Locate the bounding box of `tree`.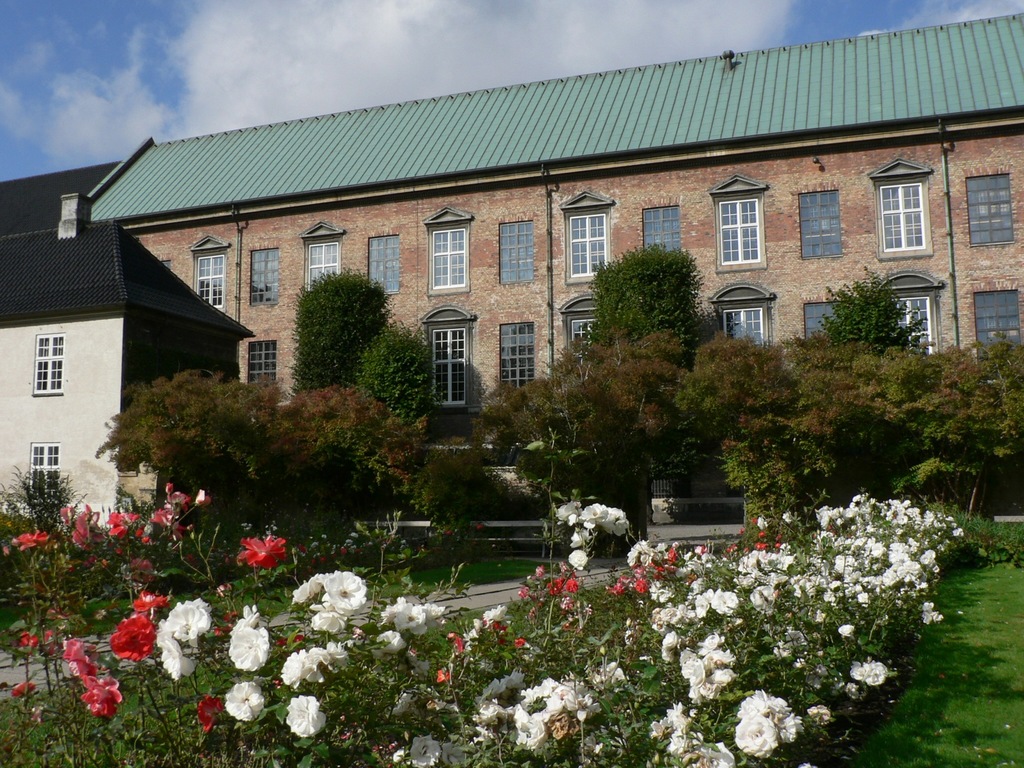
Bounding box: (left=88, top=371, right=446, bottom=584).
